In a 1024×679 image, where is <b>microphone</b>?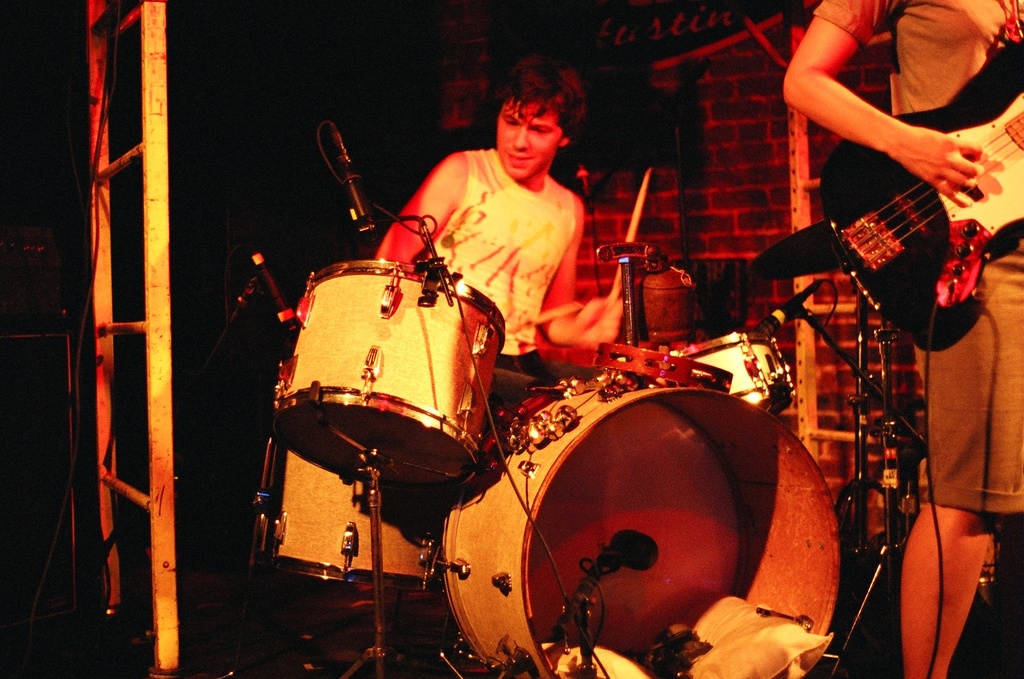
crop(751, 278, 824, 336).
